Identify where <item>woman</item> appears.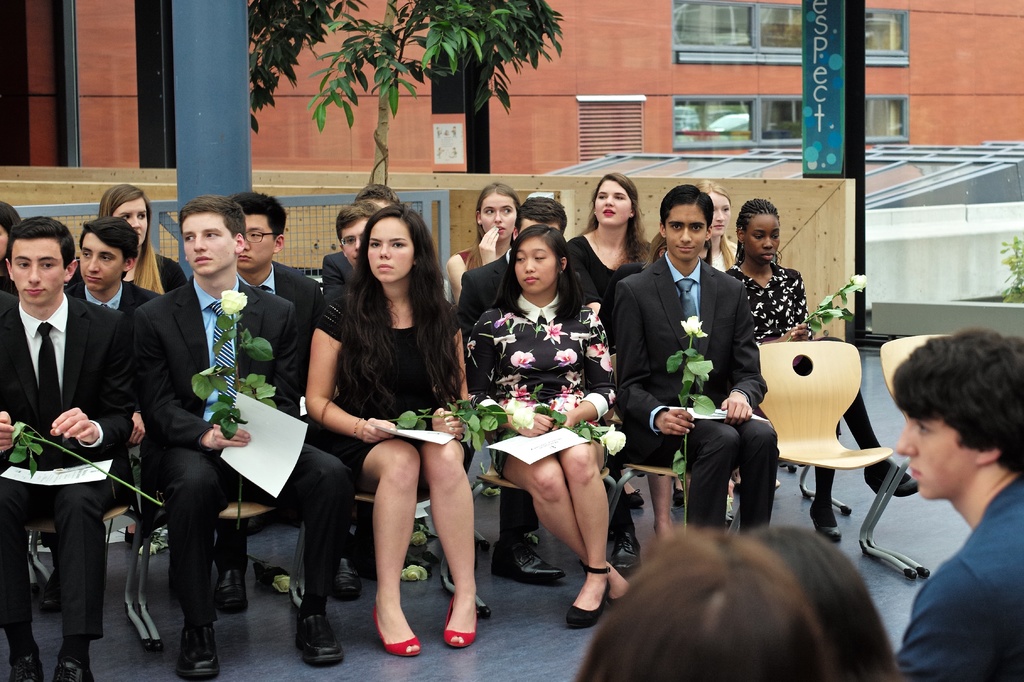
Appears at bbox=(578, 524, 829, 681).
